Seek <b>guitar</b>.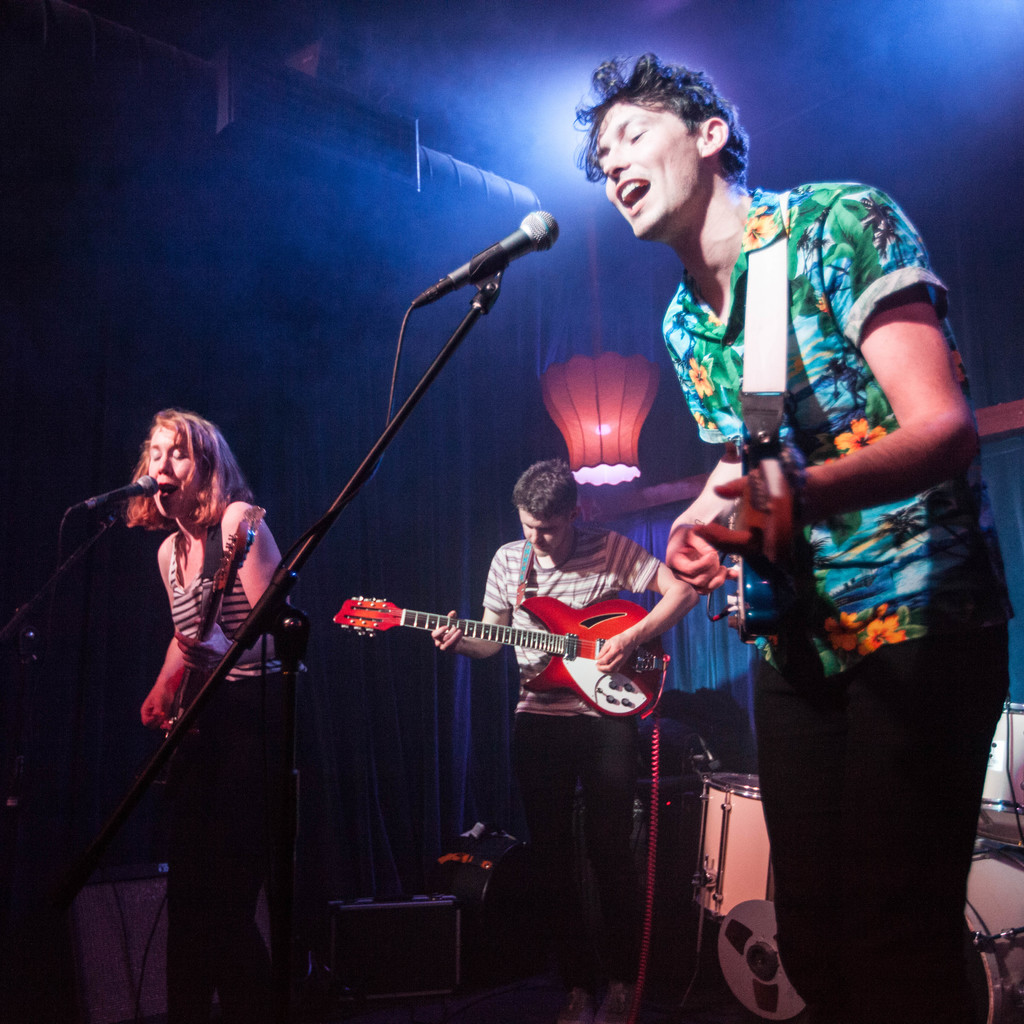
<region>314, 582, 710, 723</region>.
